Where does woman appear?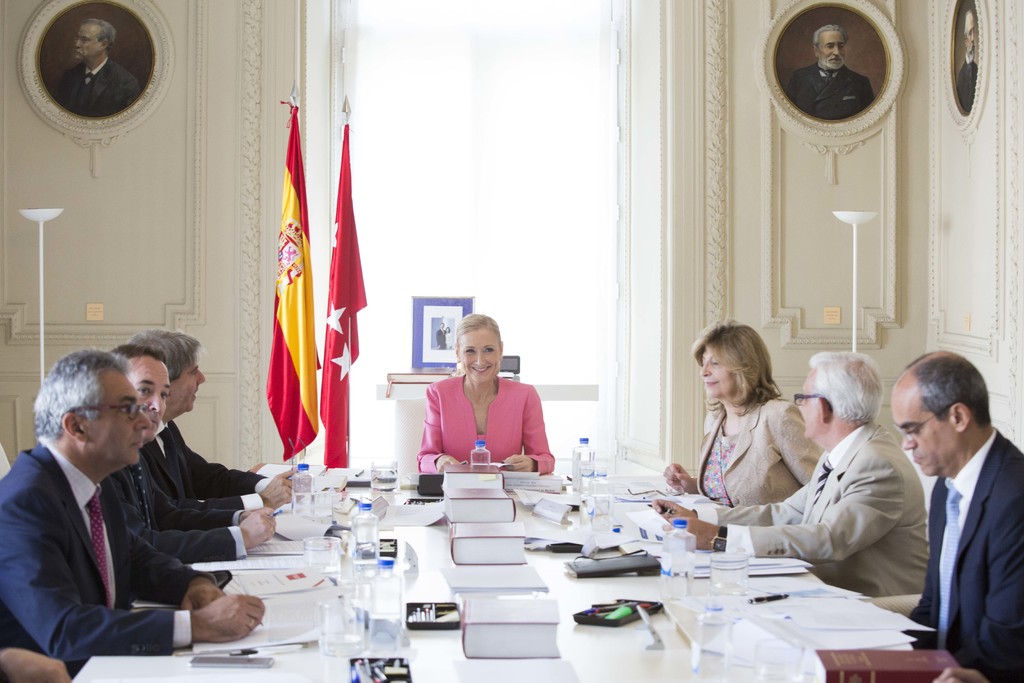
Appears at select_region(413, 309, 555, 477).
